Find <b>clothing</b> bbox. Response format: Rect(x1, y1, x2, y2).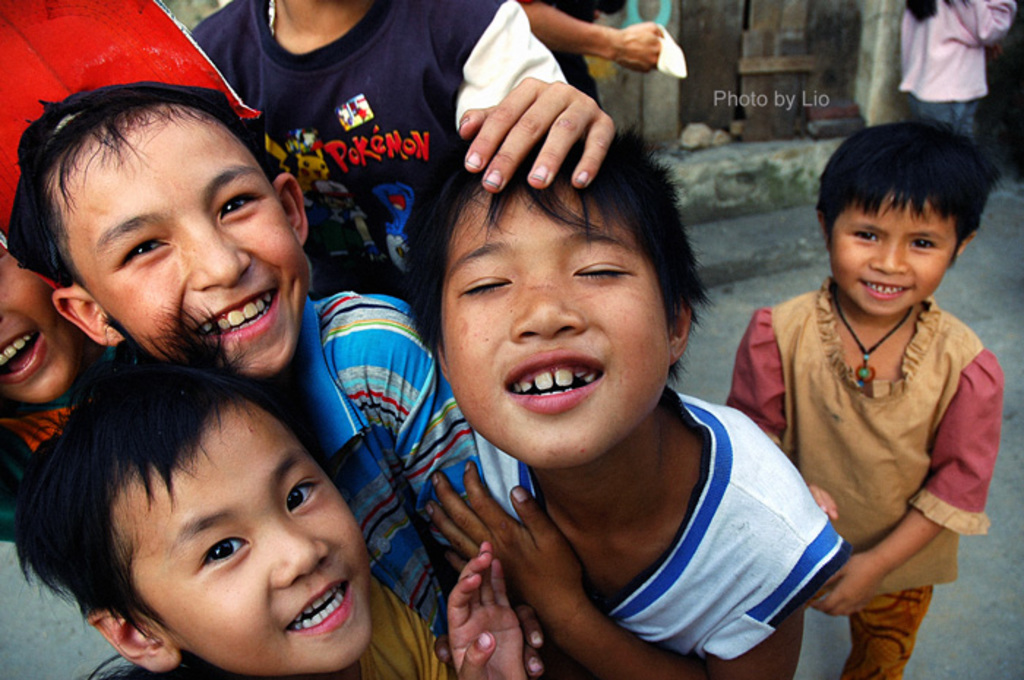
Rect(729, 300, 990, 679).
